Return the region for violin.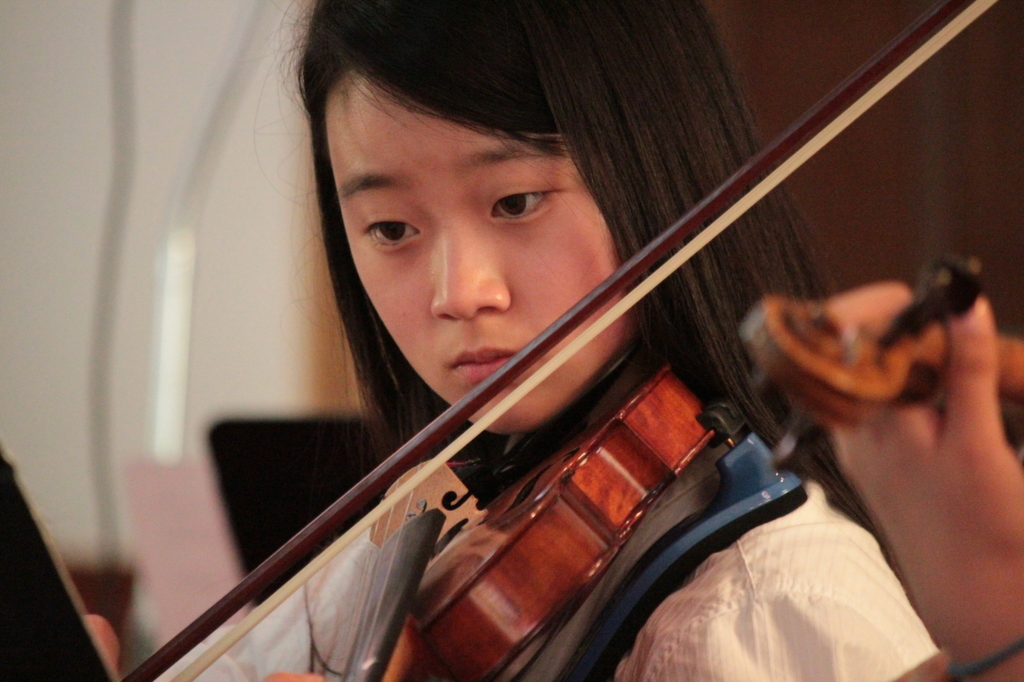
box=[114, 0, 1023, 681].
